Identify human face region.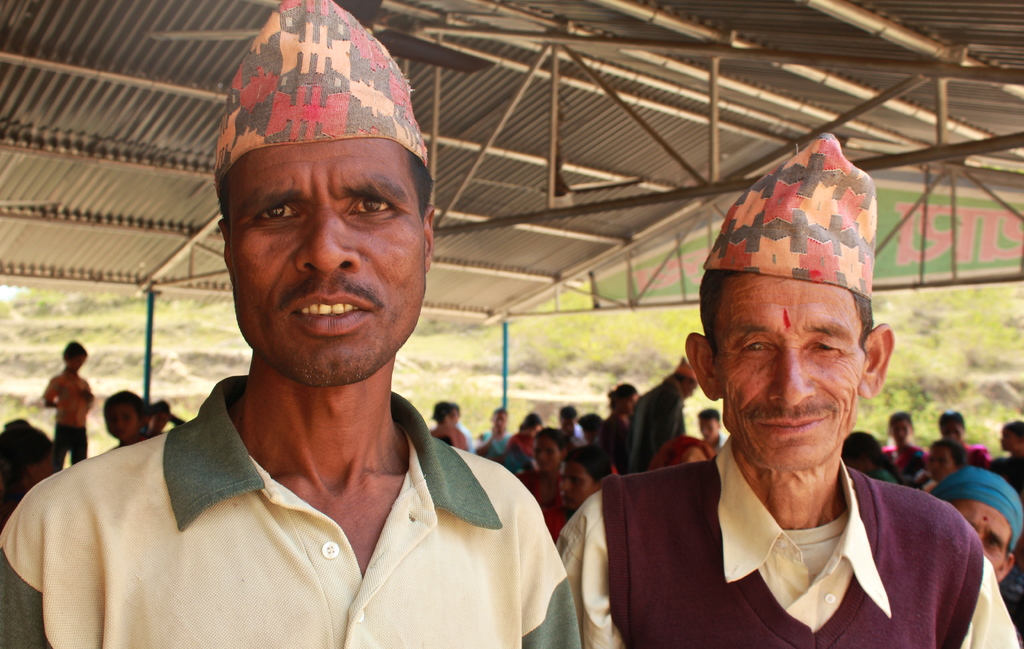
Region: {"x1": 619, "y1": 391, "x2": 639, "y2": 415}.
